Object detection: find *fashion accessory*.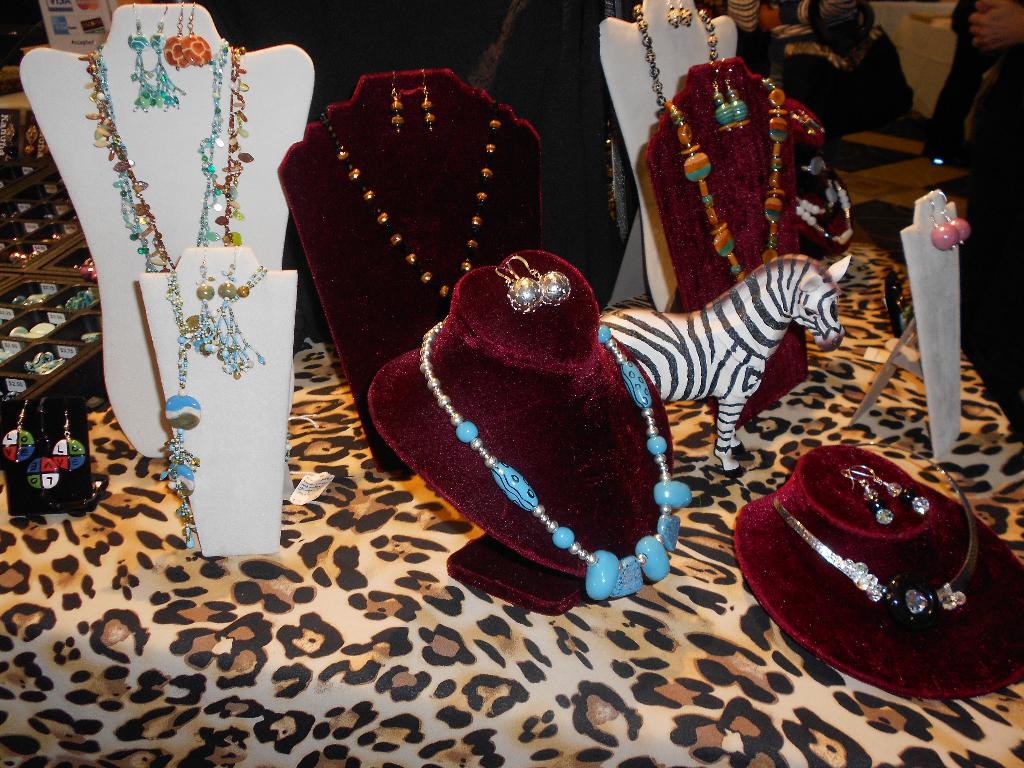
<region>677, 0, 692, 28</region>.
